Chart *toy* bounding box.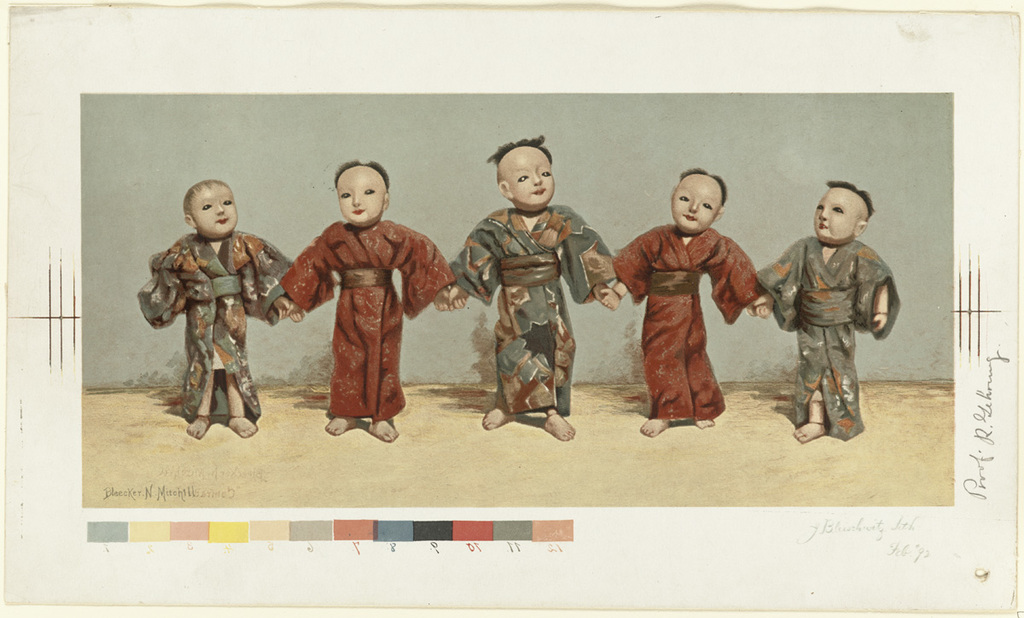
Charted: (753,182,903,441).
